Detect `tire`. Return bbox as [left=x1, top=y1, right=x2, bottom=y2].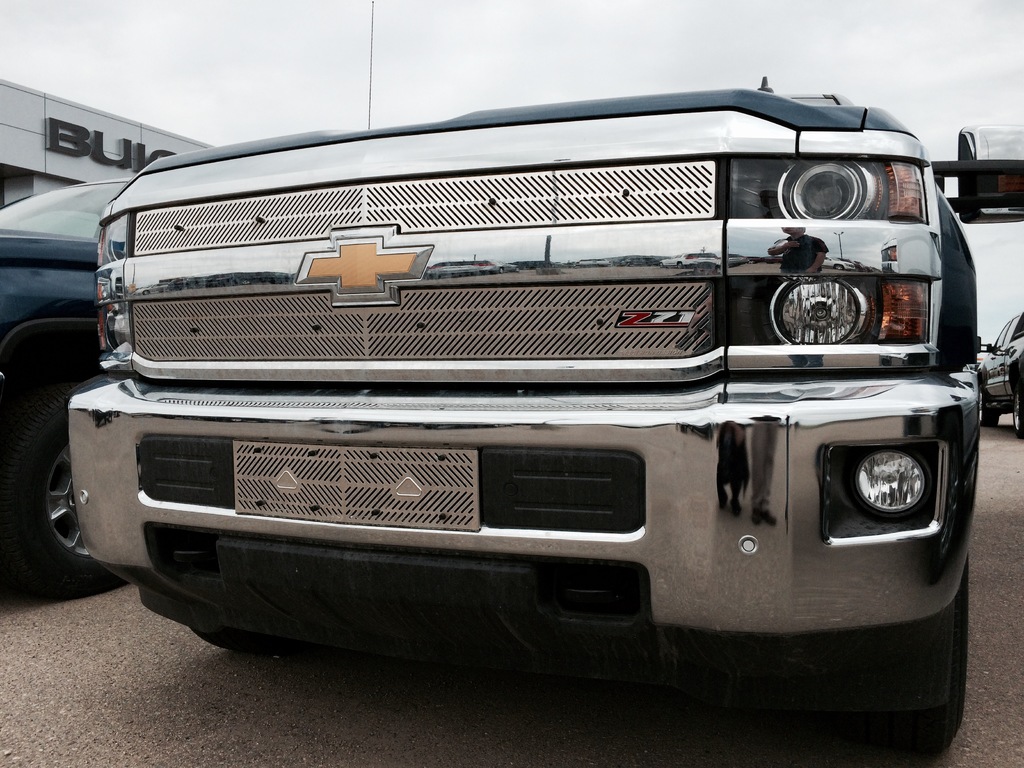
[left=0, top=376, right=124, bottom=593].
